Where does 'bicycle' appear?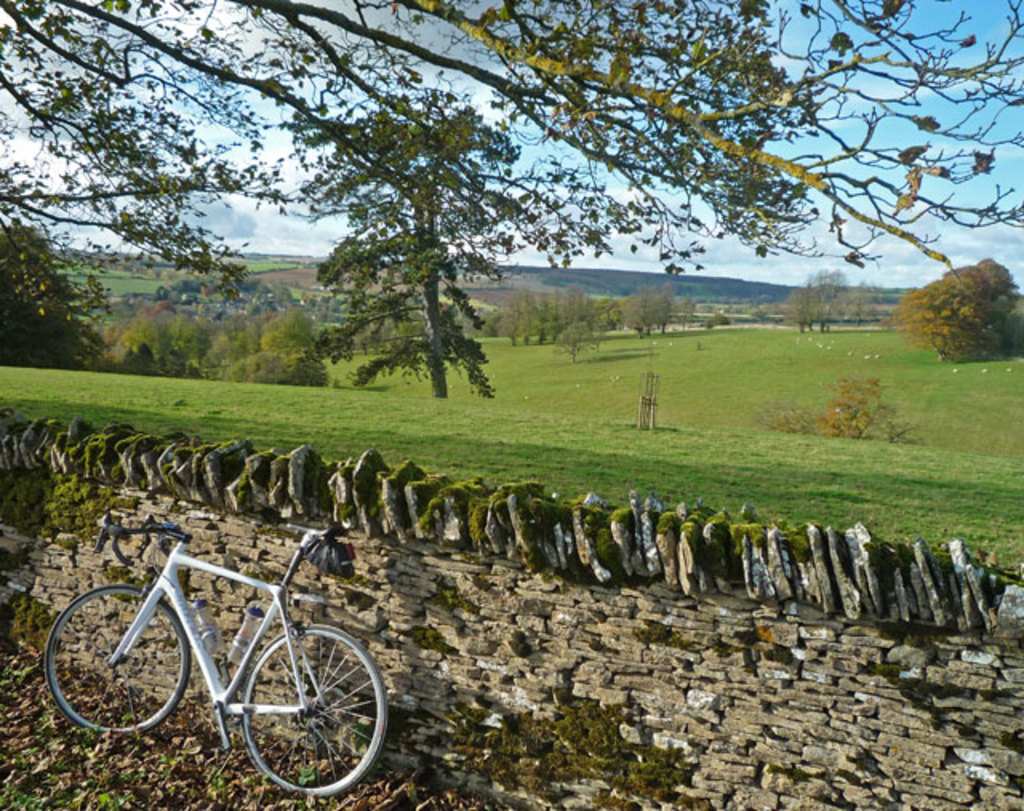
Appears at box(51, 491, 389, 774).
